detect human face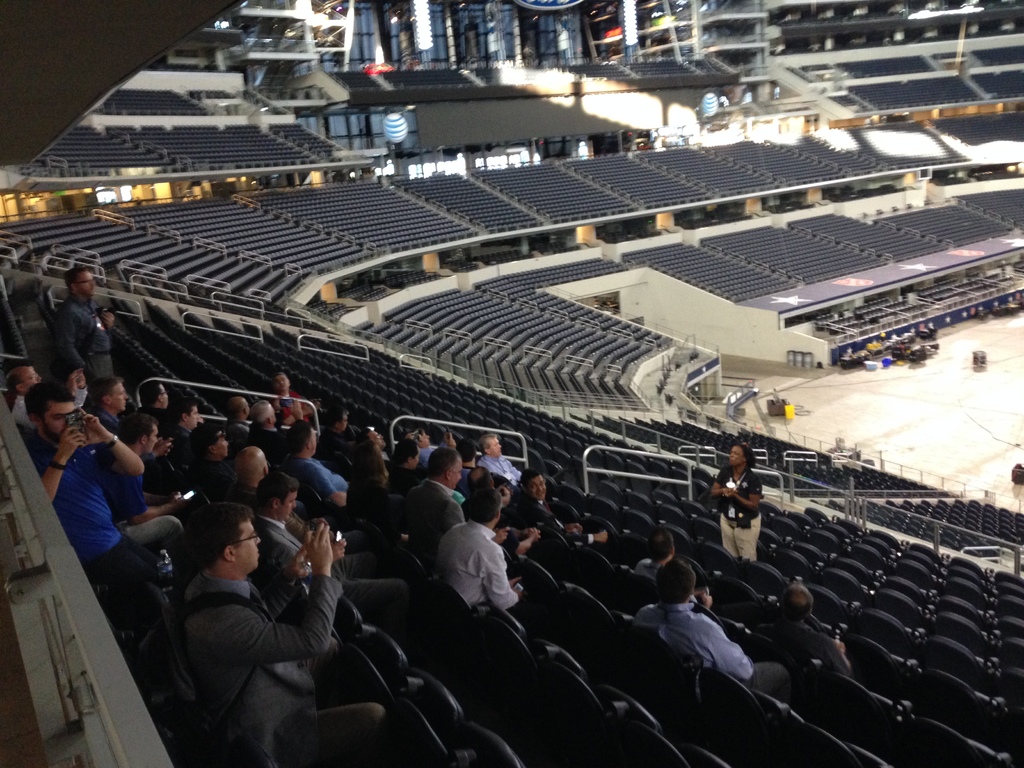
(x1=447, y1=456, x2=465, y2=490)
